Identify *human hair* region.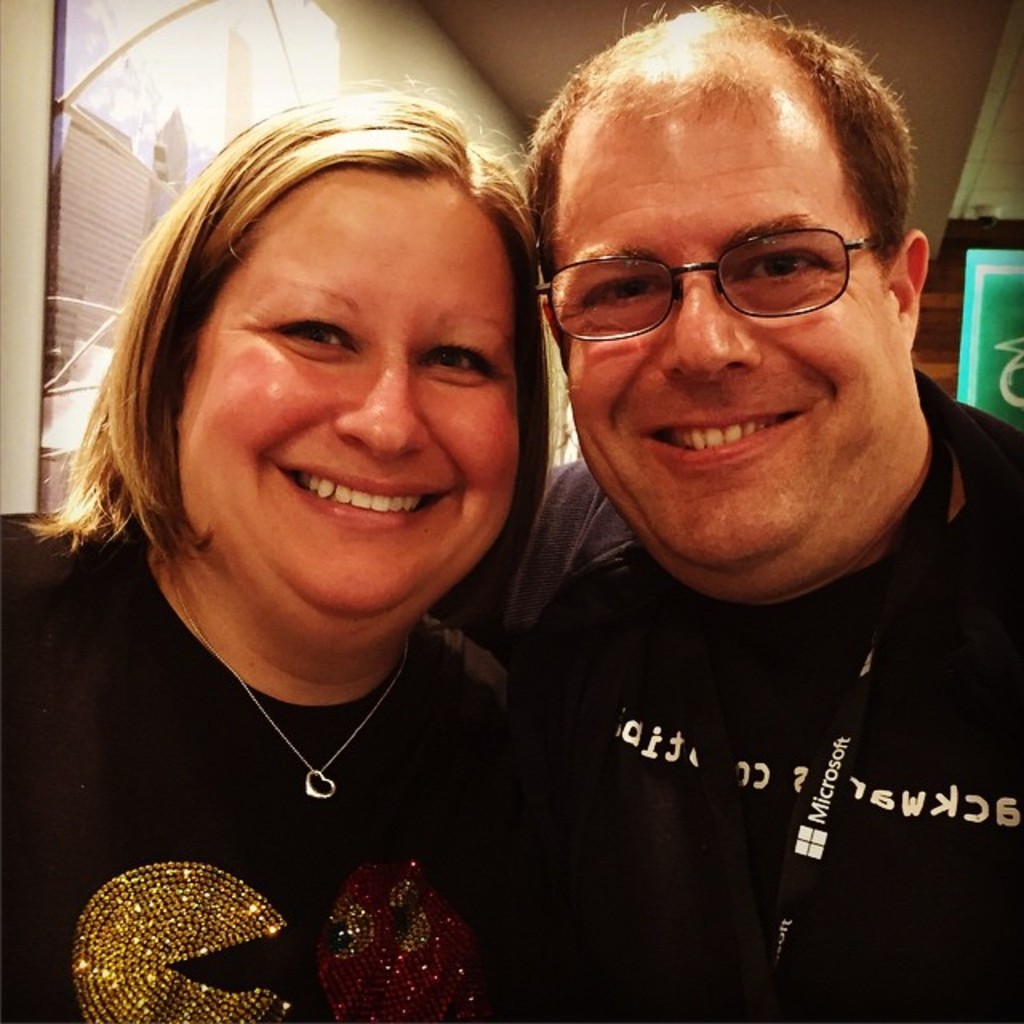
Region: crop(75, 114, 560, 640).
